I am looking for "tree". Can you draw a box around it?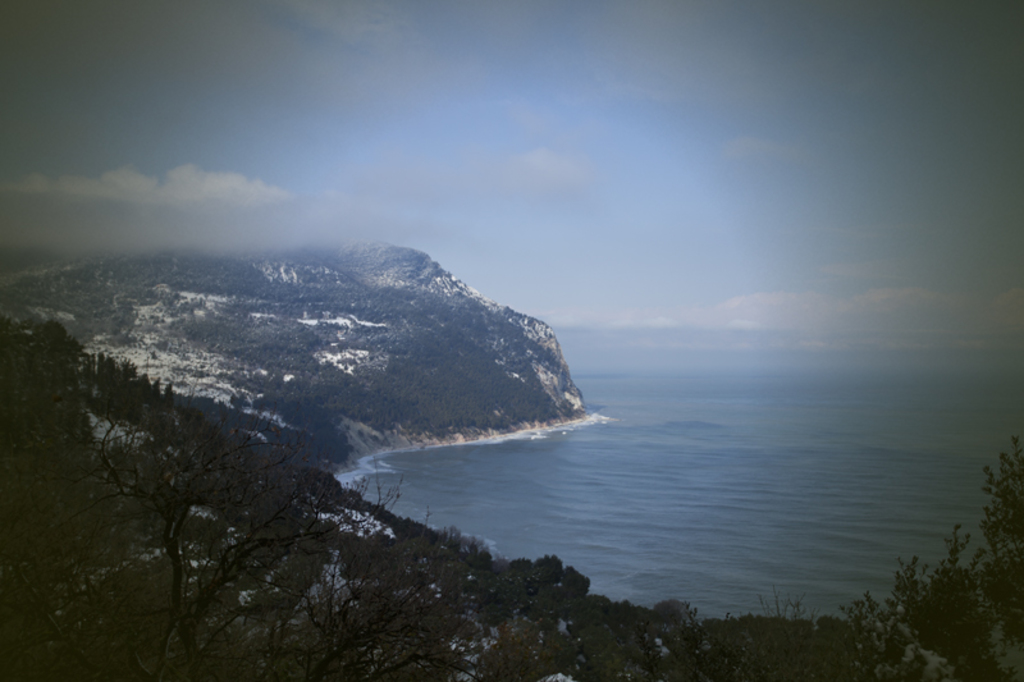
Sure, the bounding box is bbox=[448, 549, 588, 681].
